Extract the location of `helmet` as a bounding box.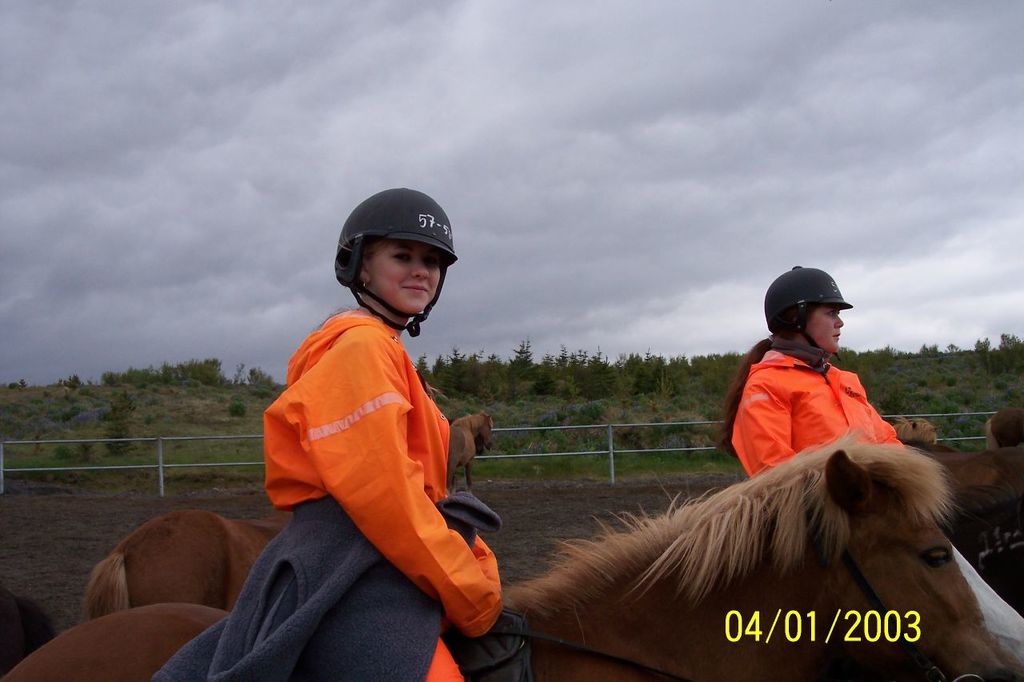
(326, 190, 464, 336).
